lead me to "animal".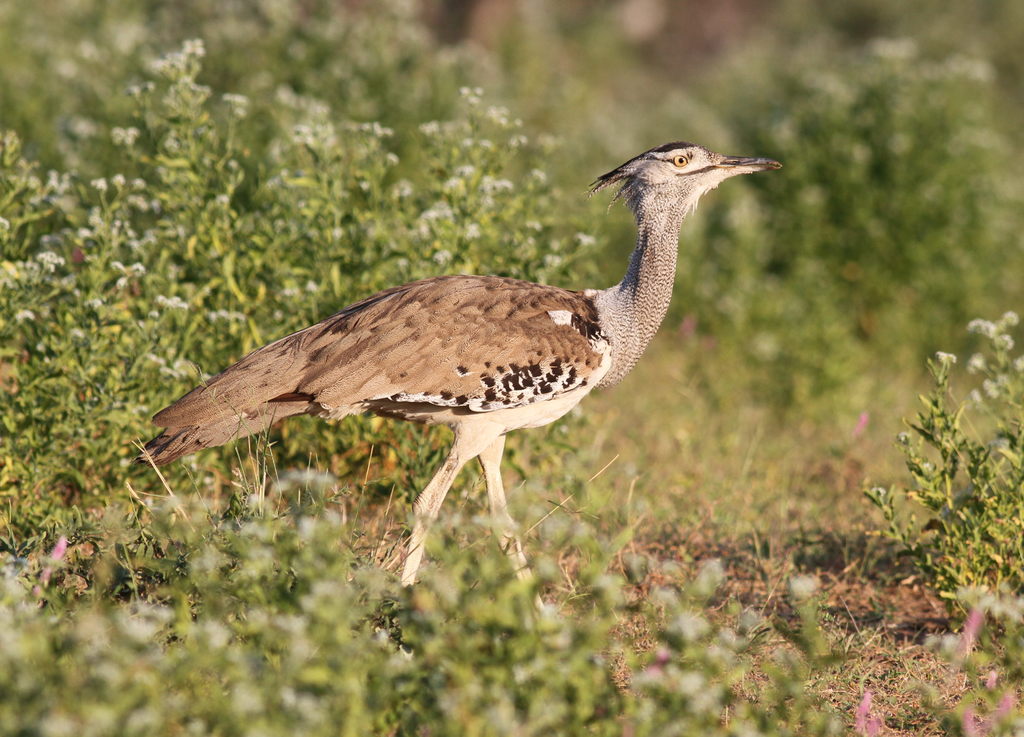
Lead to BBox(136, 139, 783, 588).
